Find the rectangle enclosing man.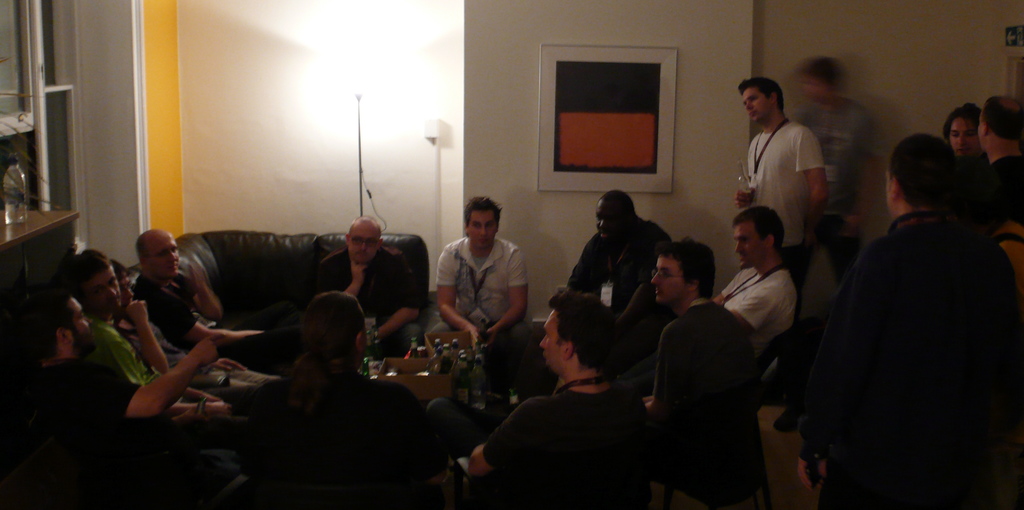
bbox(306, 213, 436, 356).
